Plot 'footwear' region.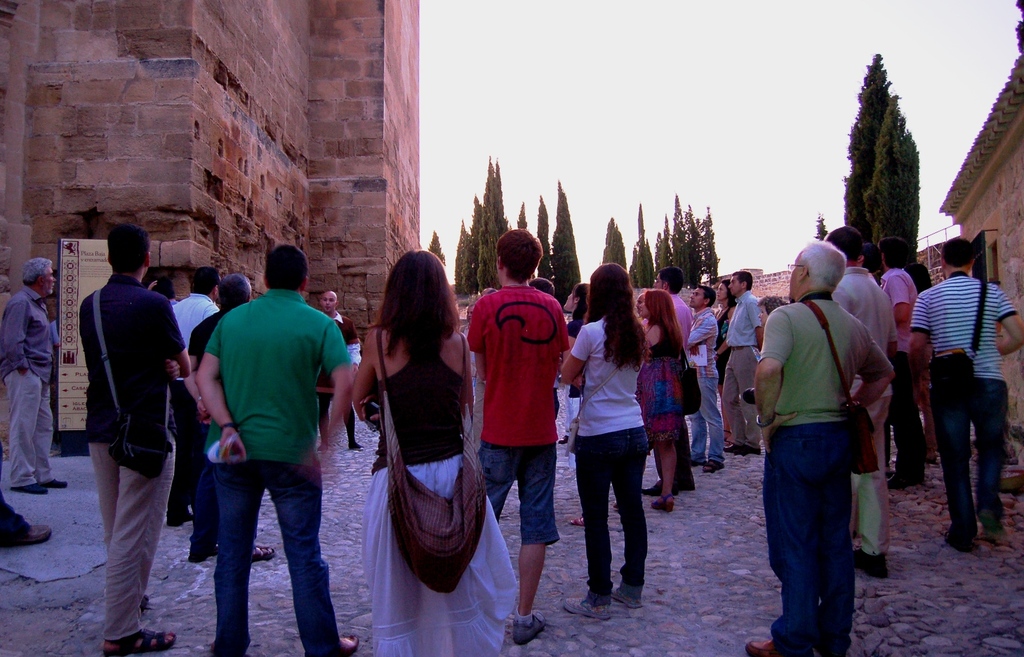
Plotted at 48,477,72,488.
